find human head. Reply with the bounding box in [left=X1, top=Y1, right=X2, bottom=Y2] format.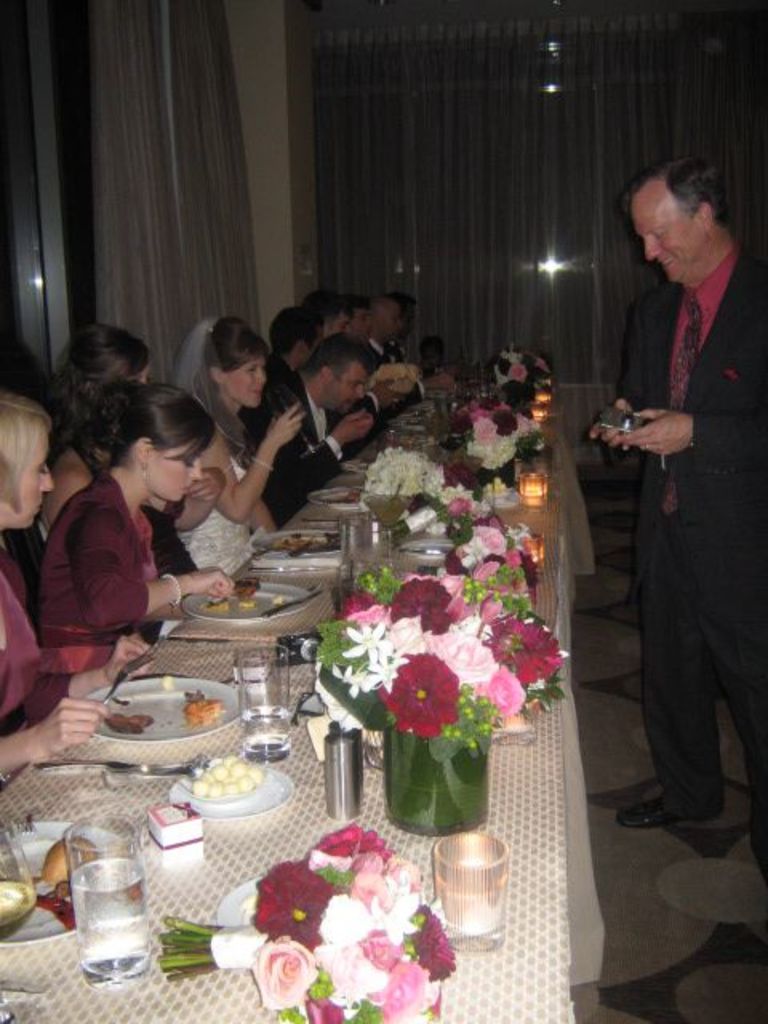
[left=307, top=334, right=373, bottom=416].
